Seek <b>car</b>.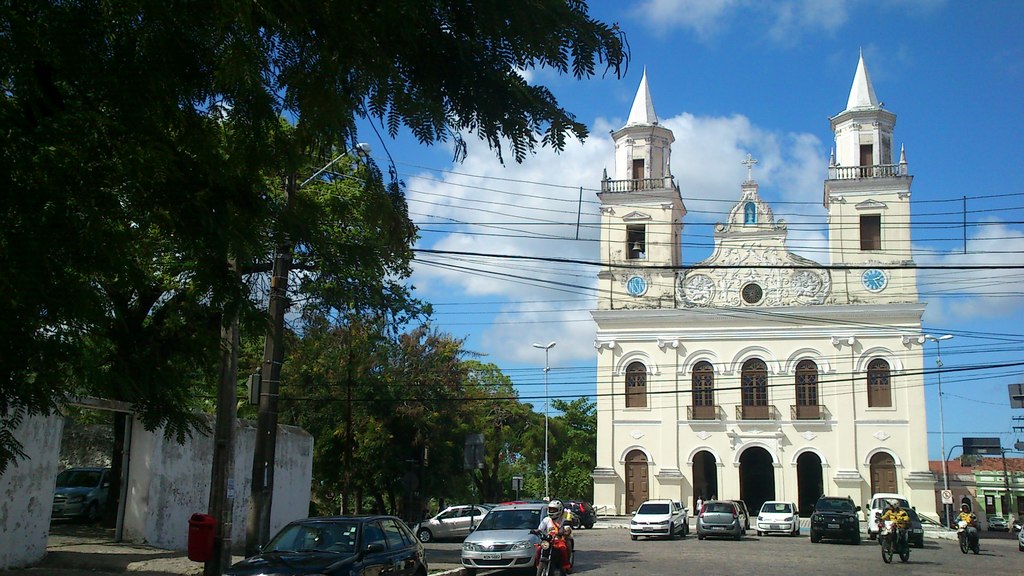
693, 497, 753, 541.
